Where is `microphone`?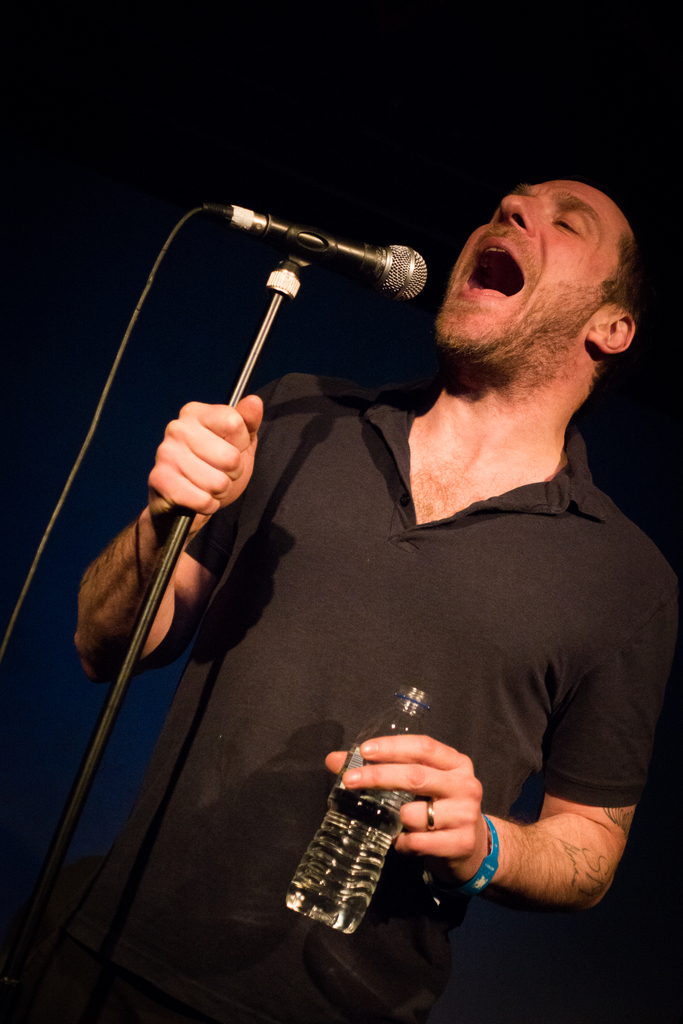
183/202/452/301.
